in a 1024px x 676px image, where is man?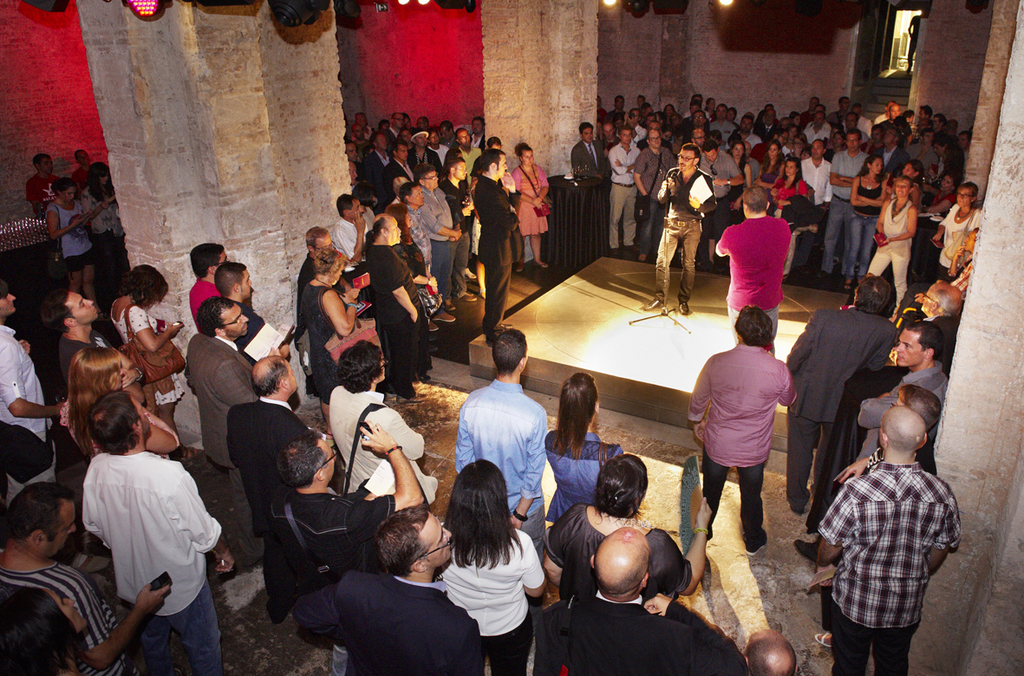
Rect(803, 114, 838, 141).
